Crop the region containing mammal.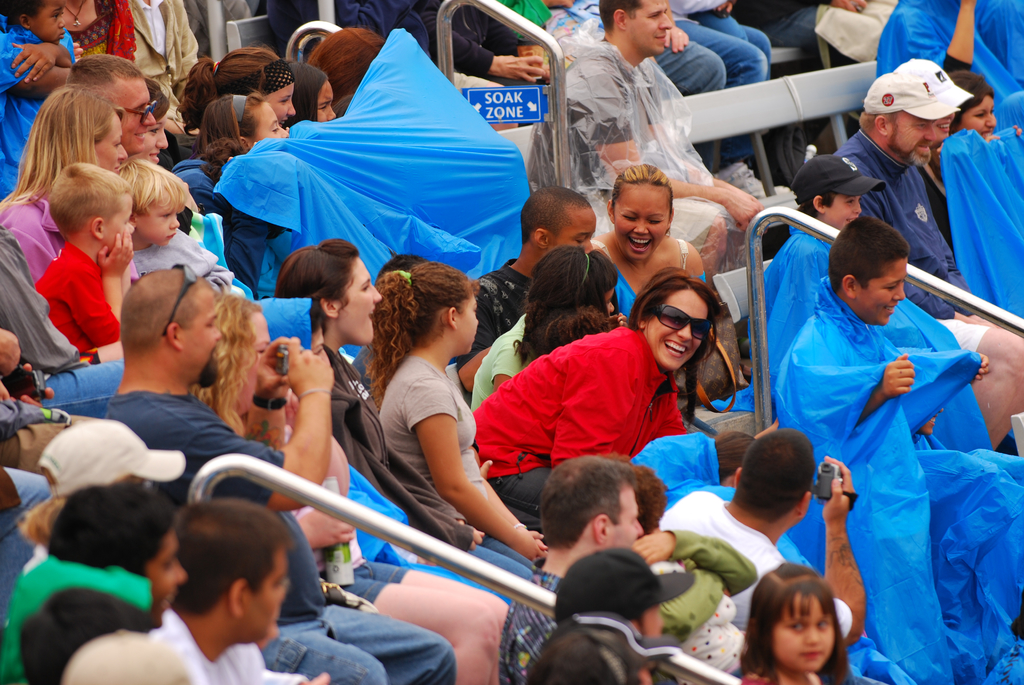
Crop region: box=[545, 0, 618, 51].
